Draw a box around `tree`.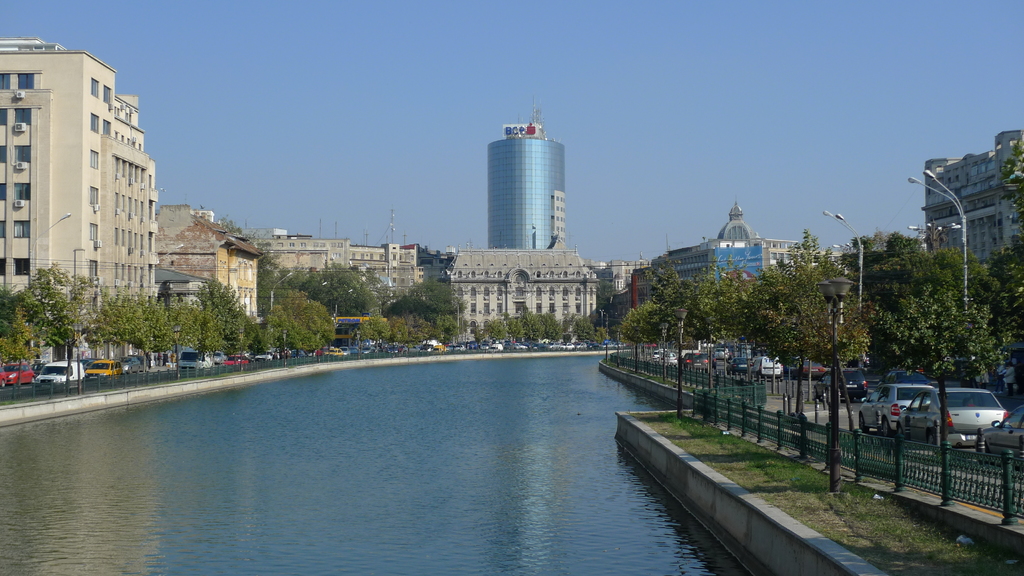
bbox=(871, 234, 993, 397).
